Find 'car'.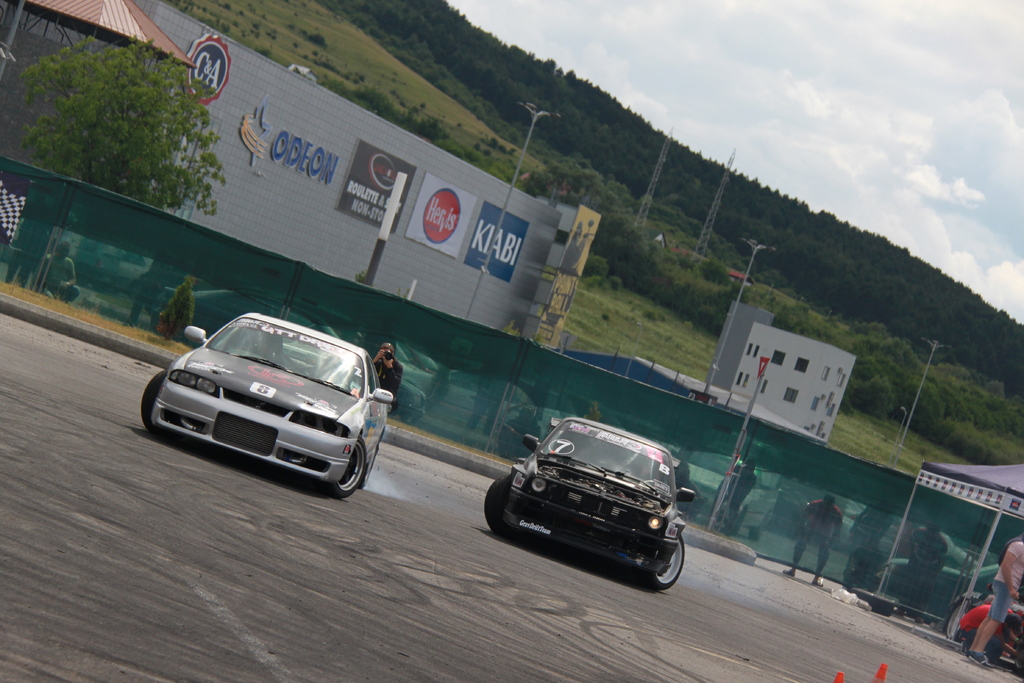
BBox(141, 313, 394, 498).
